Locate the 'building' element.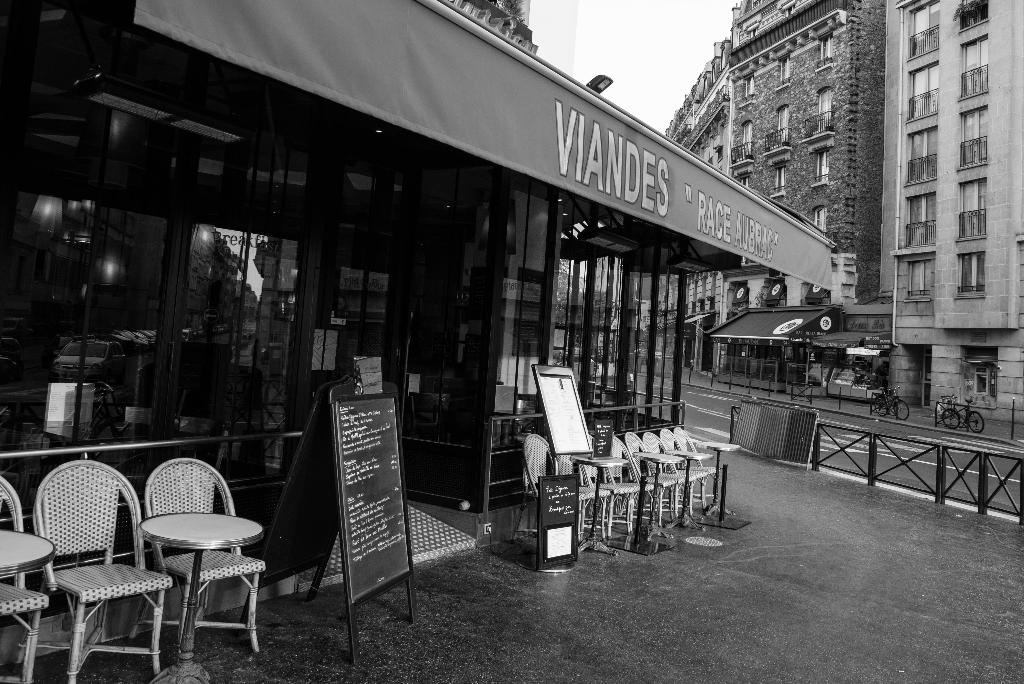
Element bbox: x1=662 y1=0 x2=879 y2=397.
